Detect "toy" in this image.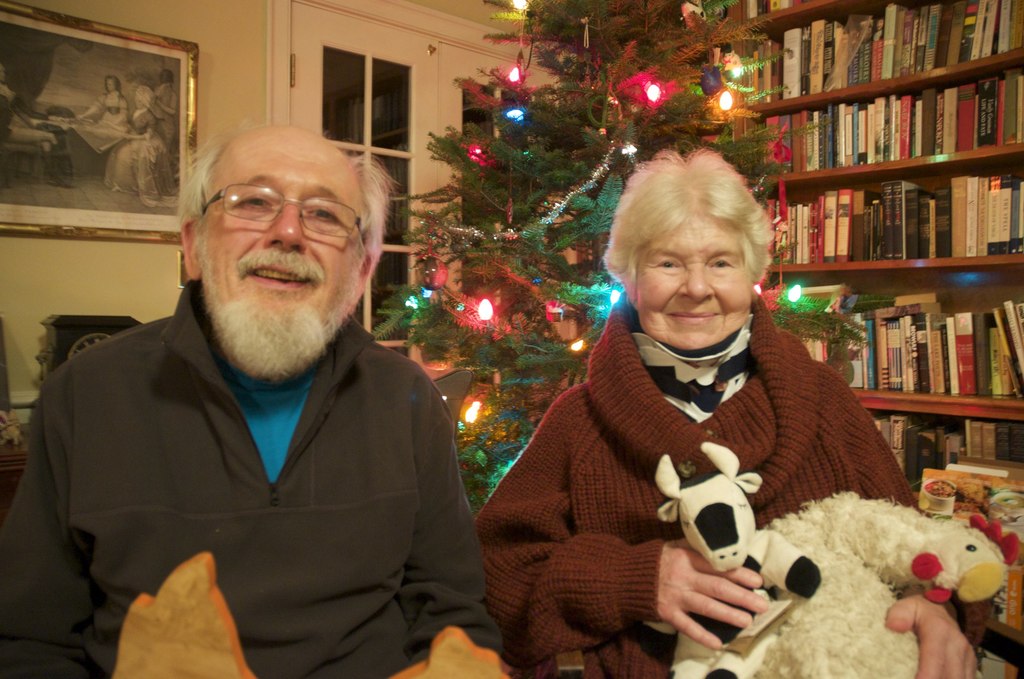
Detection: [744, 450, 1012, 675].
